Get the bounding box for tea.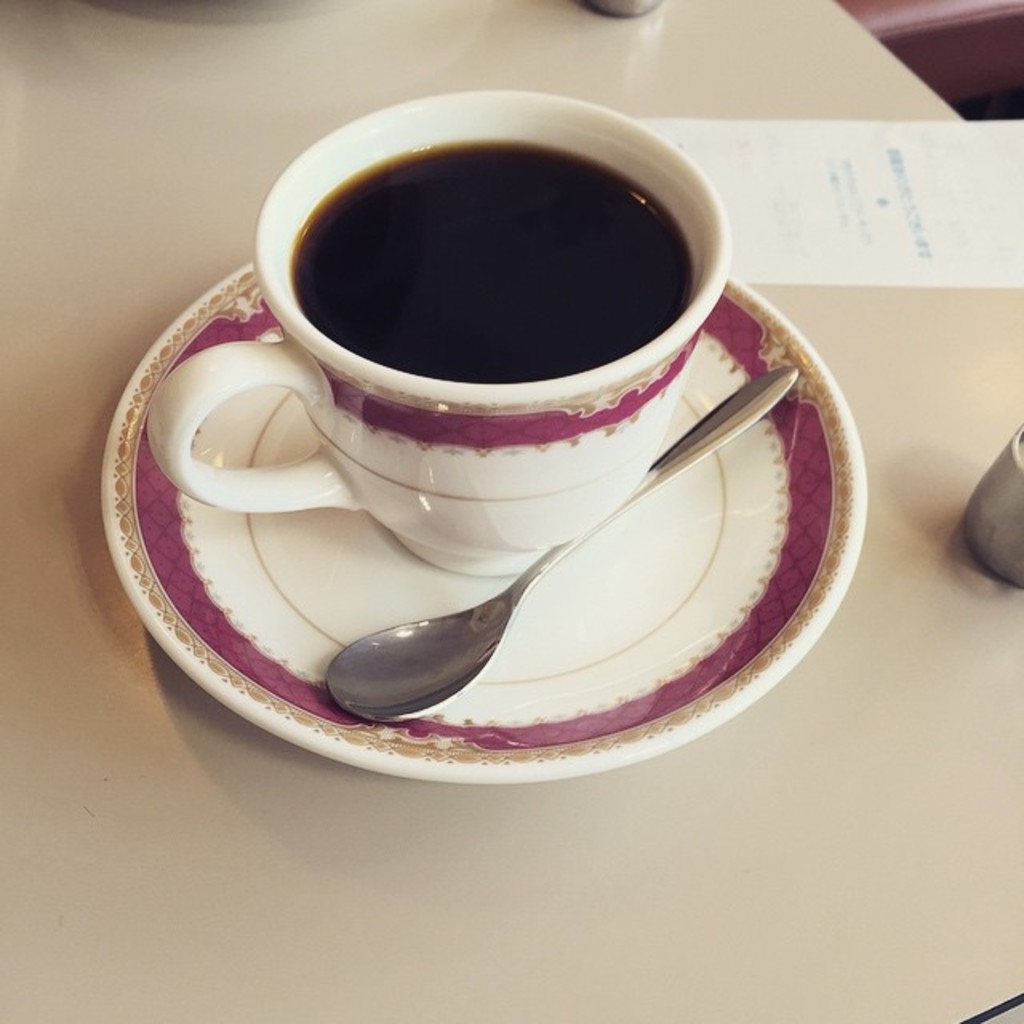
bbox=(291, 142, 693, 384).
